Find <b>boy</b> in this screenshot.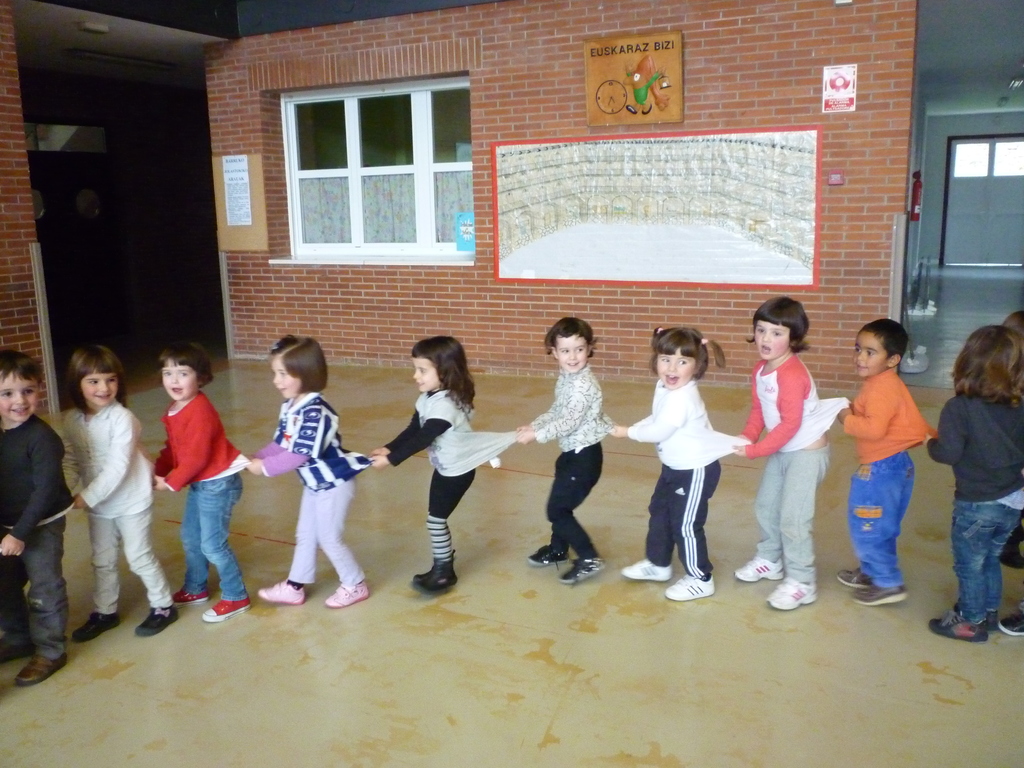
The bounding box for <b>boy</b> is rect(0, 346, 72, 684).
